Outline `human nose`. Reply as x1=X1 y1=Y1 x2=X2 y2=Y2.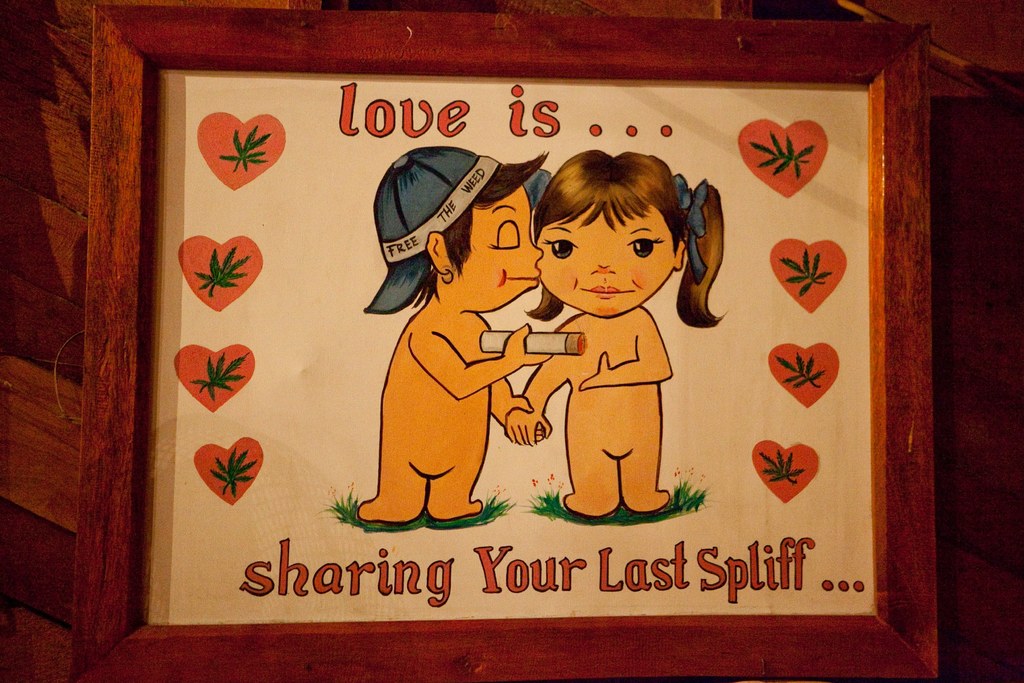
x1=596 y1=251 x2=611 y2=273.
